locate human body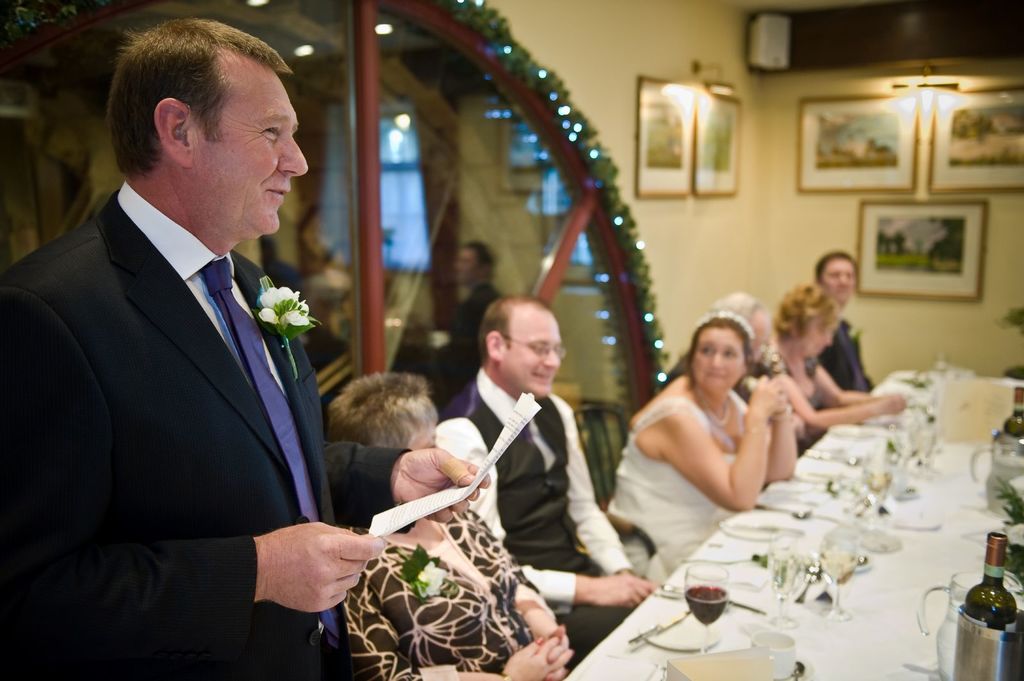
x1=444 y1=288 x2=497 y2=377
